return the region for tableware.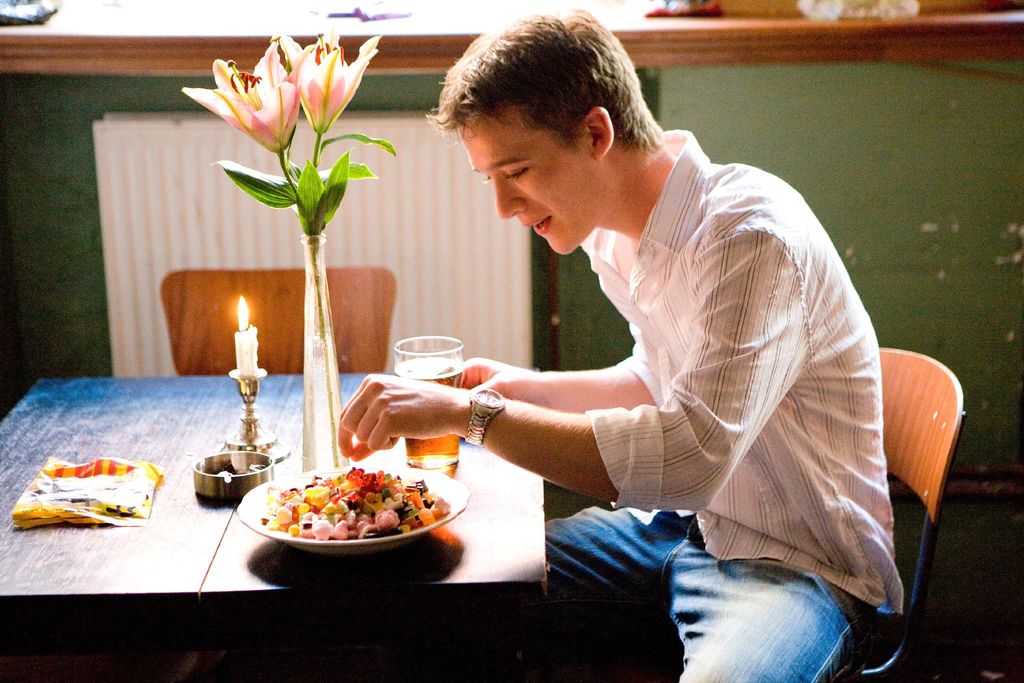
[left=394, top=331, right=467, bottom=471].
